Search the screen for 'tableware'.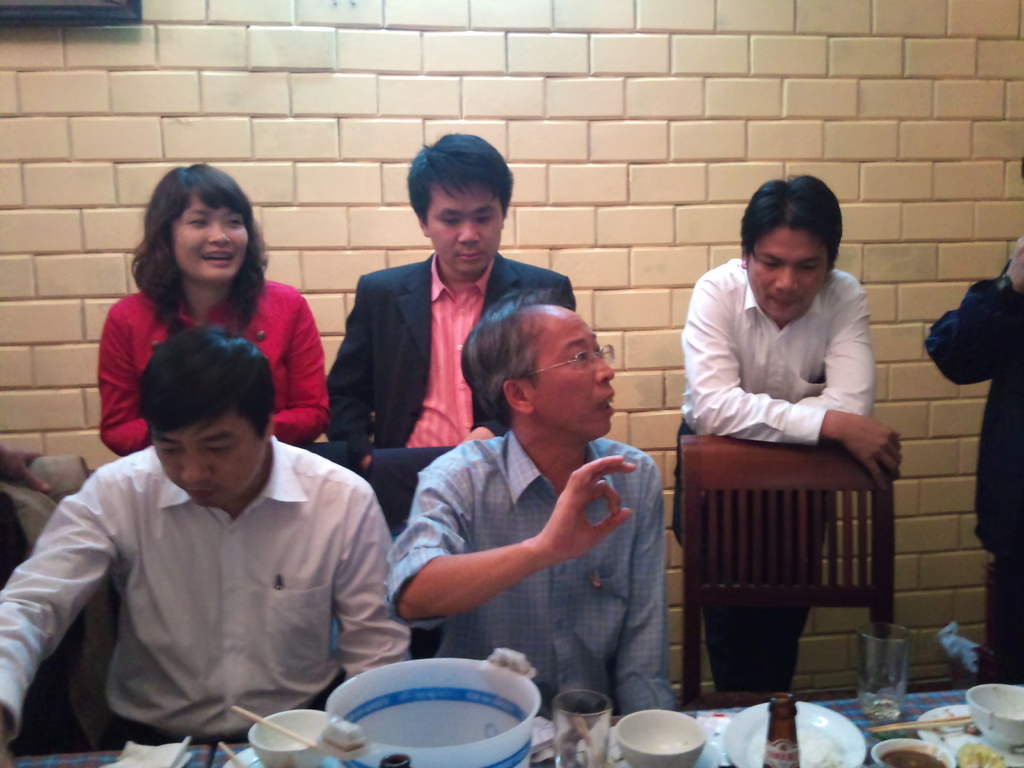
Found at x1=250, y1=706, x2=328, y2=767.
